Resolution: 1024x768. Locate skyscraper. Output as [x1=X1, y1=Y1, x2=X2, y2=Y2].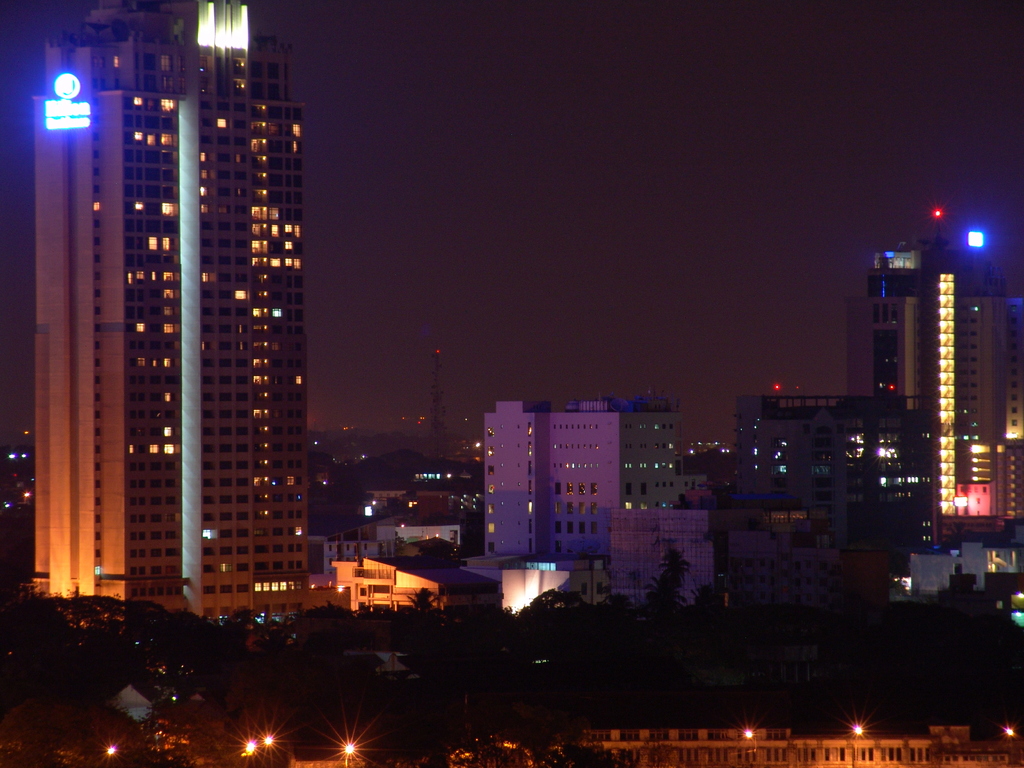
[x1=15, y1=8, x2=325, y2=650].
